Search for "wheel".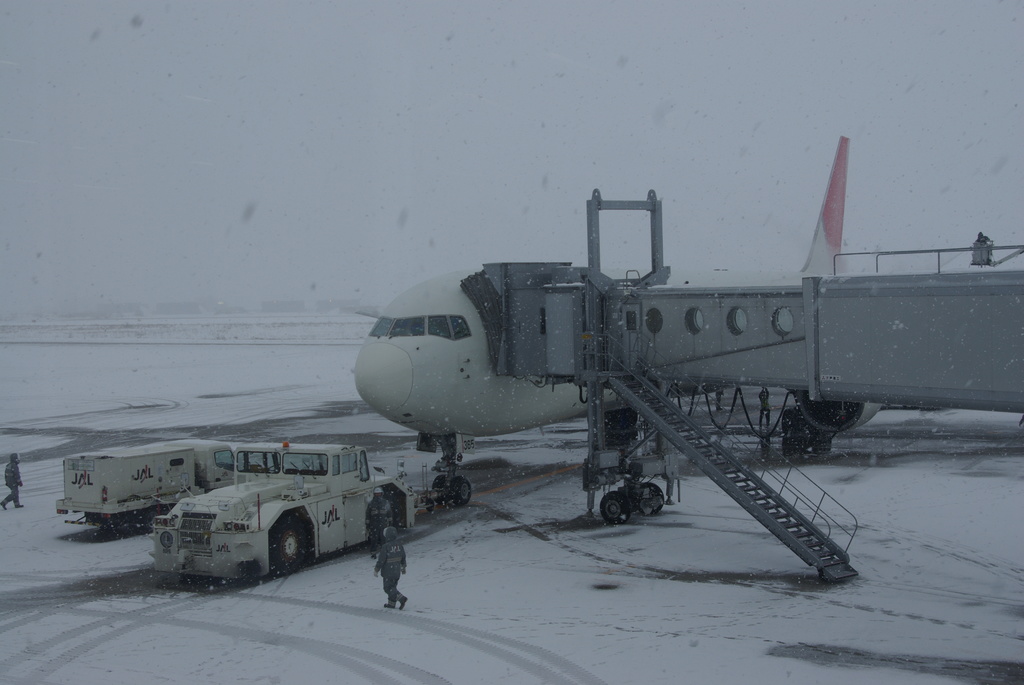
Found at 140:509:155:530.
